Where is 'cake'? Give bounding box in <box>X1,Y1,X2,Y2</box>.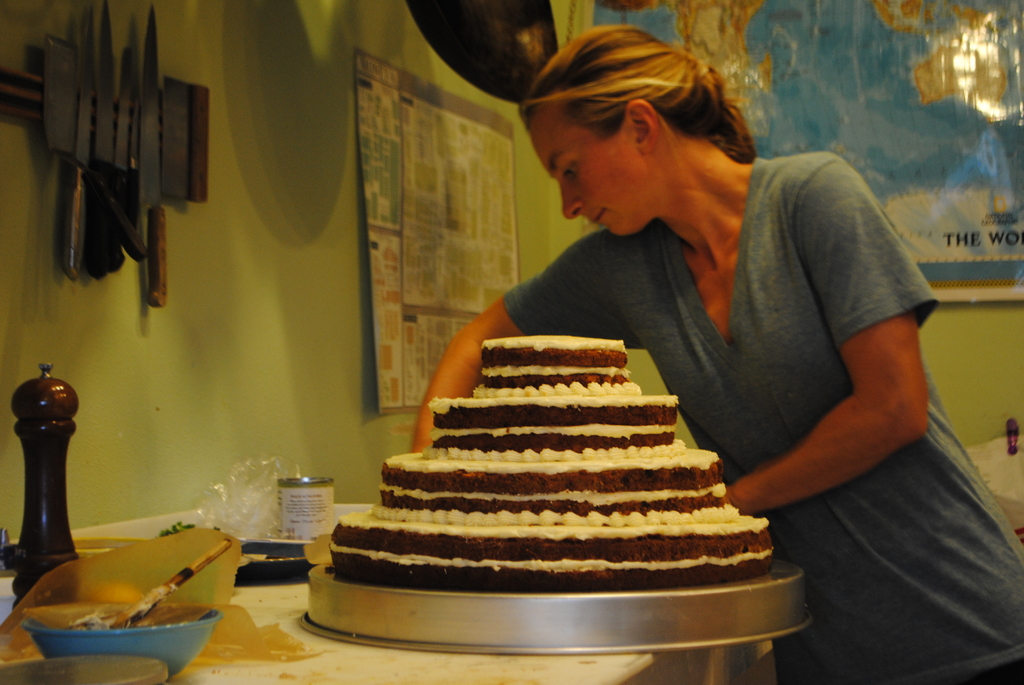
<box>325,334,770,588</box>.
